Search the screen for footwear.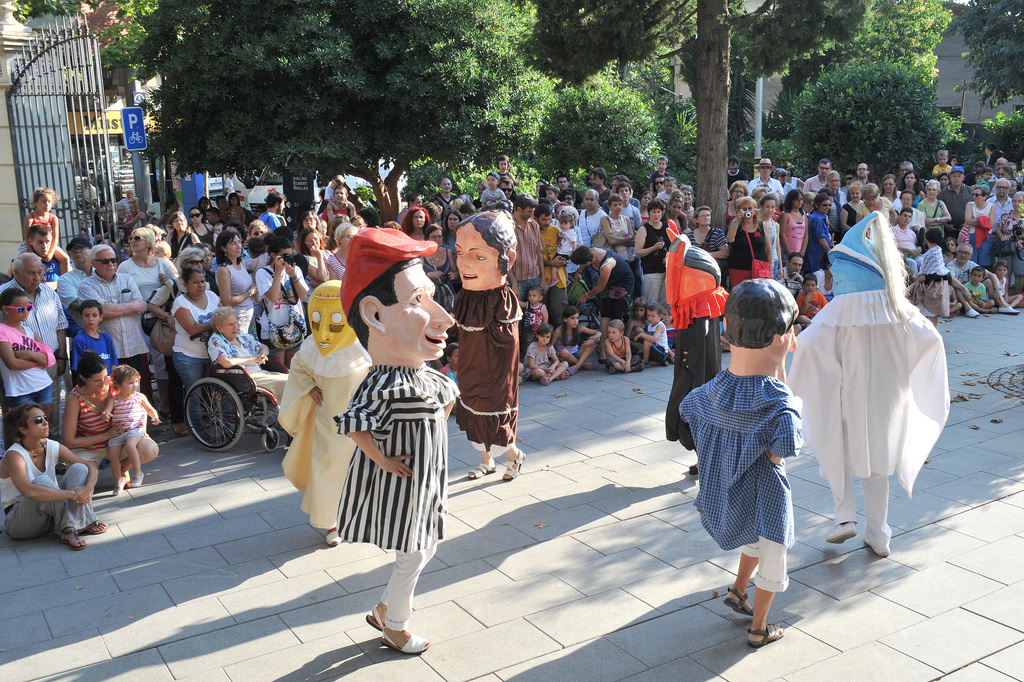
Found at box=[718, 588, 757, 619].
